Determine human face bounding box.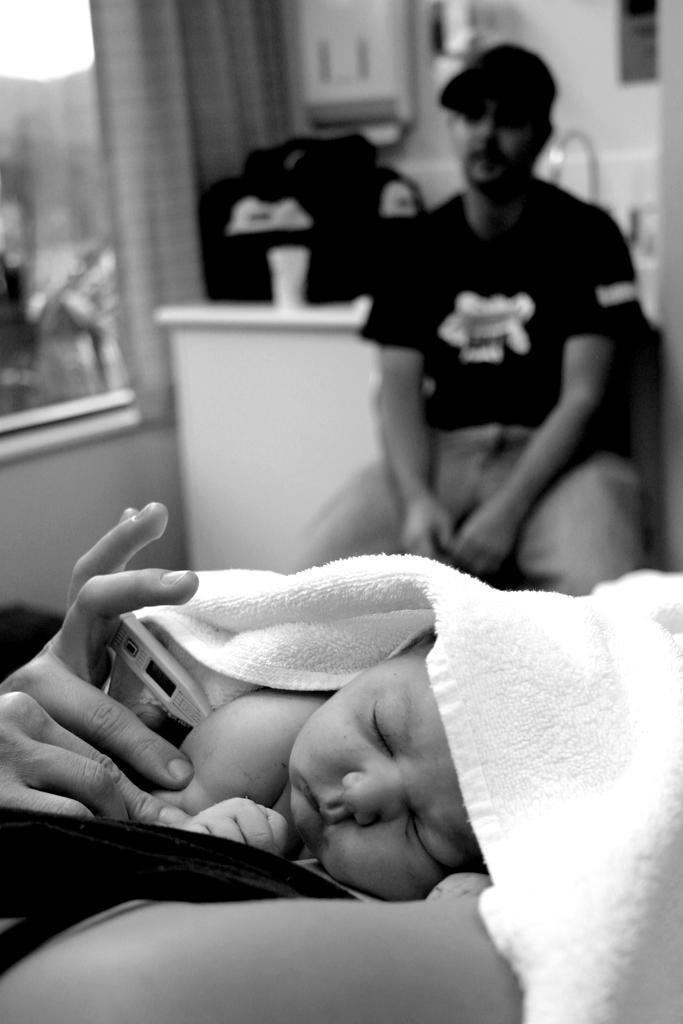
Determined: [x1=446, y1=85, x2=540, y2=184].
